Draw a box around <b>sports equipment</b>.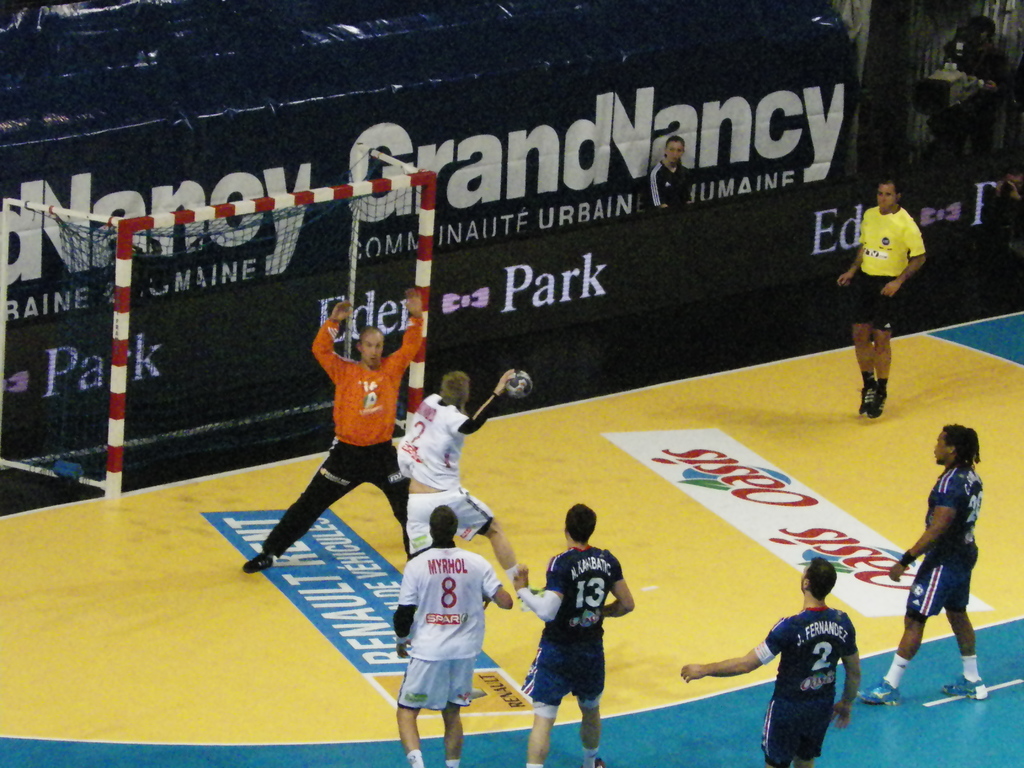
rect(868, 378, 889, 419).
